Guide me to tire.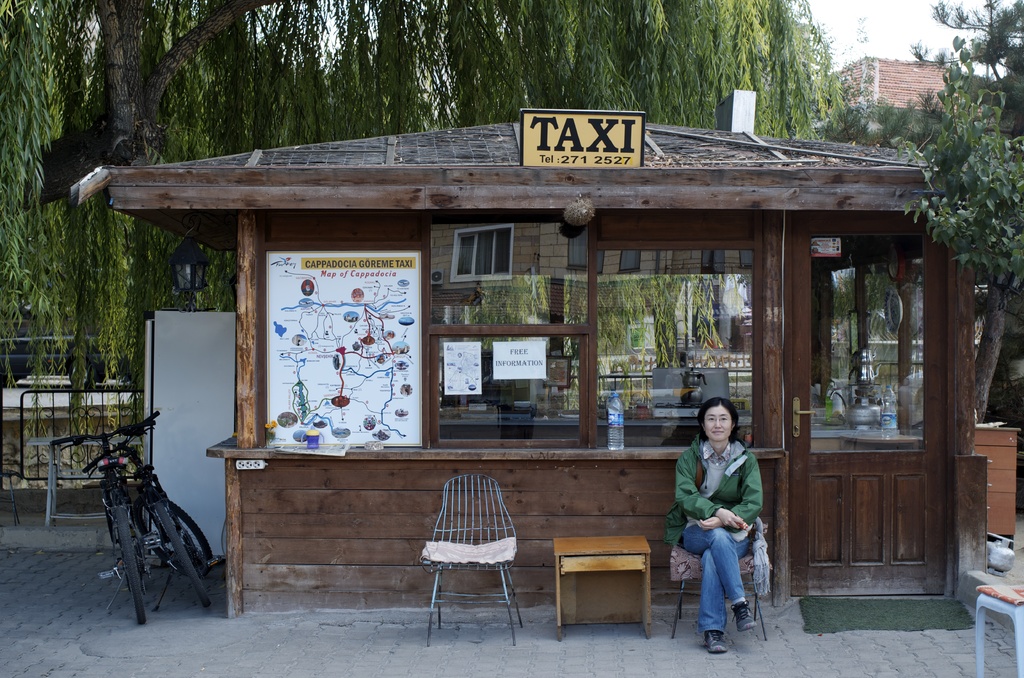
Guidance: bbox=[130, 493, 217, 578].
